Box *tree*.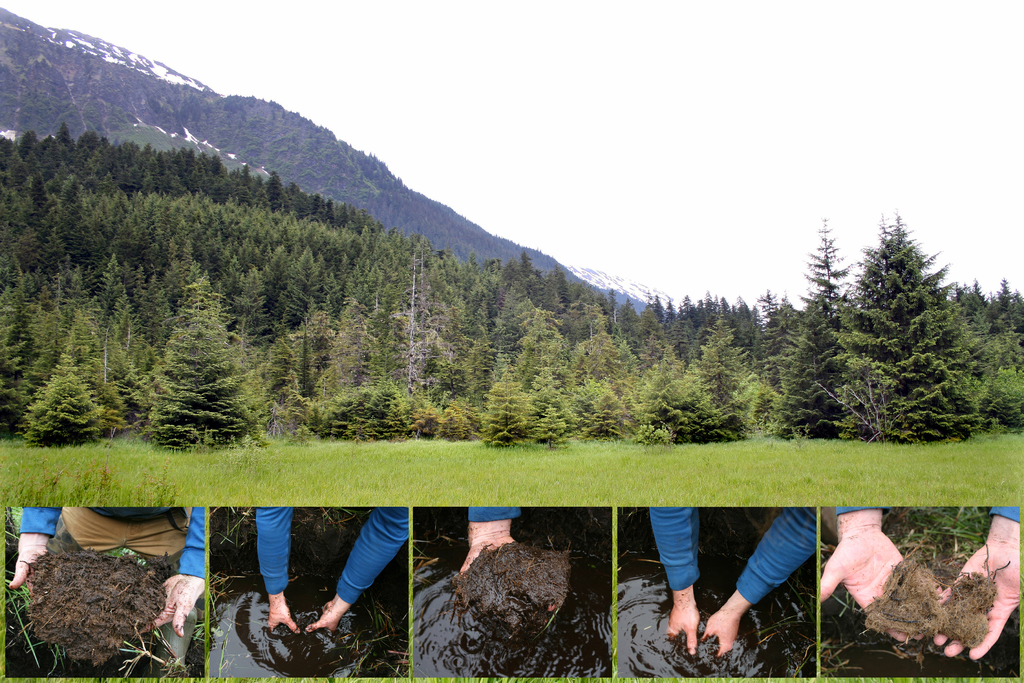
left=383, top=216, right=431, bottom=257.
